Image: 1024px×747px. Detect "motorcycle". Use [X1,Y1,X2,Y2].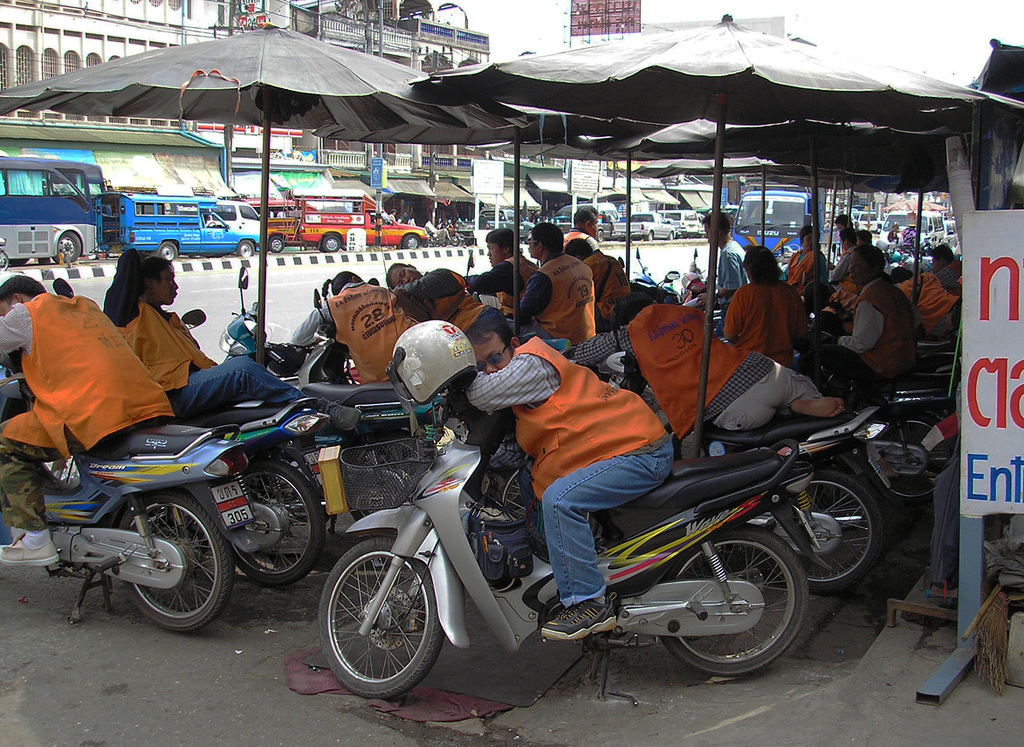
[224,388,328,596].
